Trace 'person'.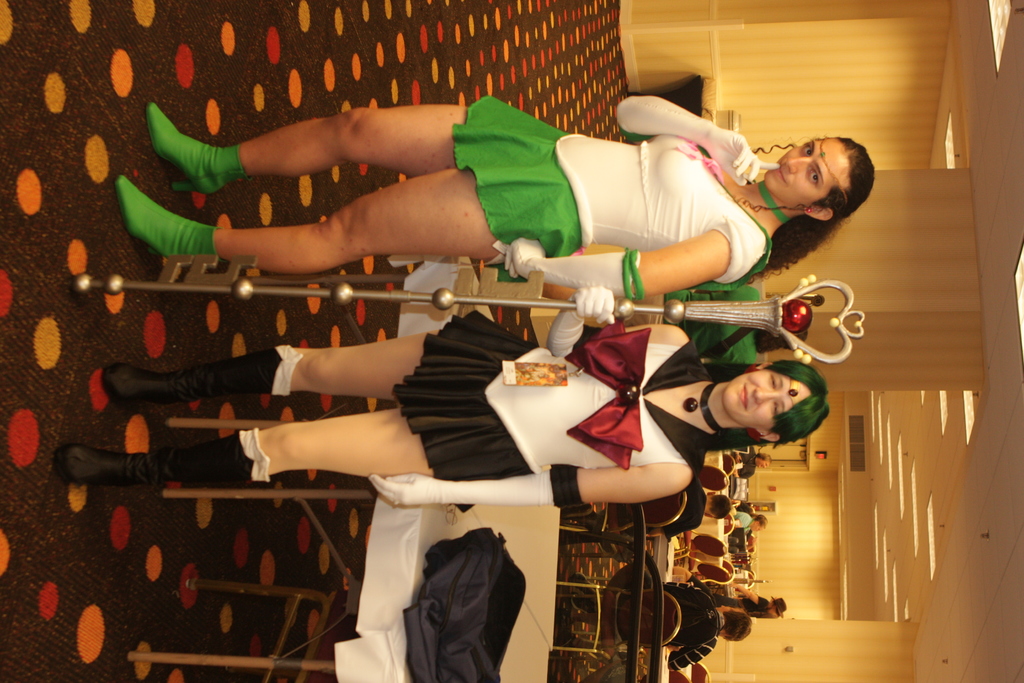
Traced to locate(657, 580, 758, 671).
